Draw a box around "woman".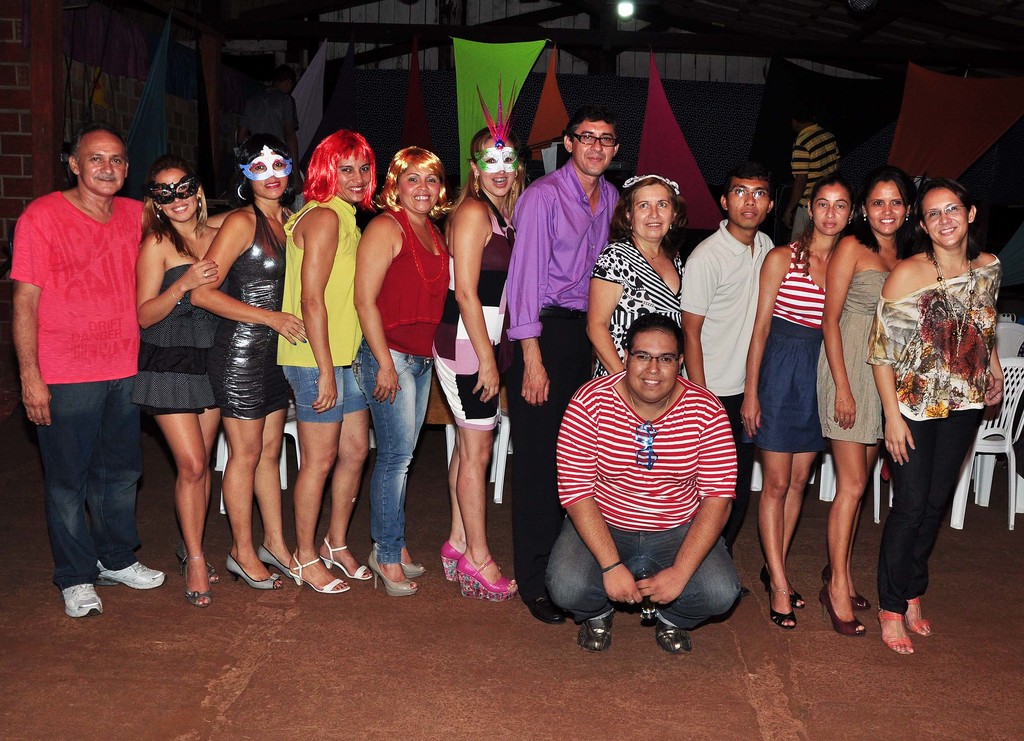
x1=586 y1=177 x2=686 y2=378.
